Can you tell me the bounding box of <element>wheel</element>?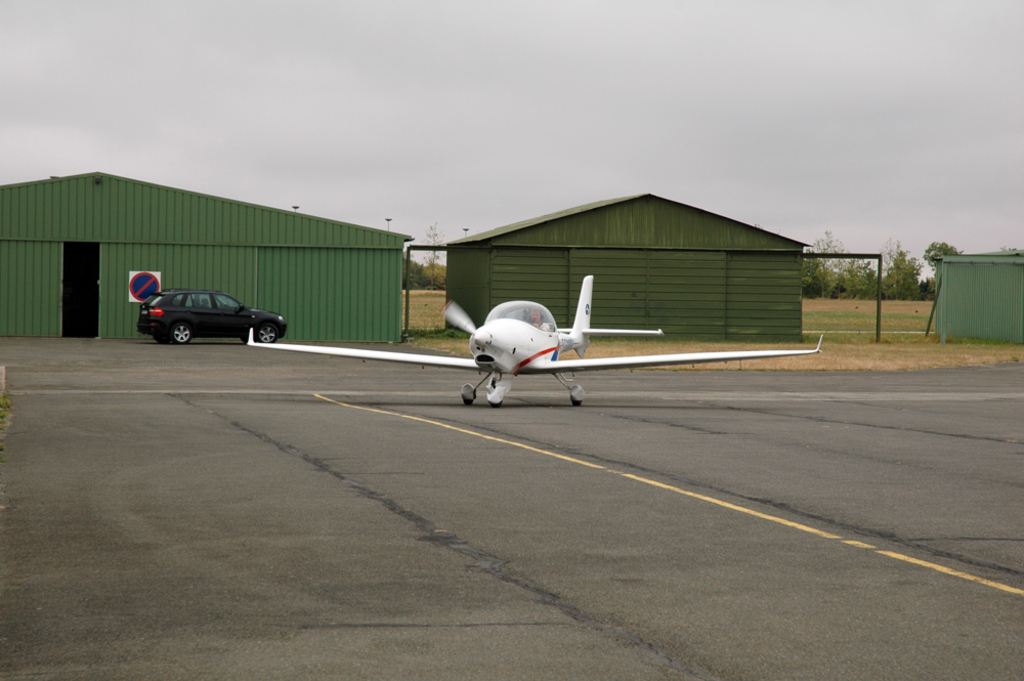
detection(464, 395, 473, 406).
